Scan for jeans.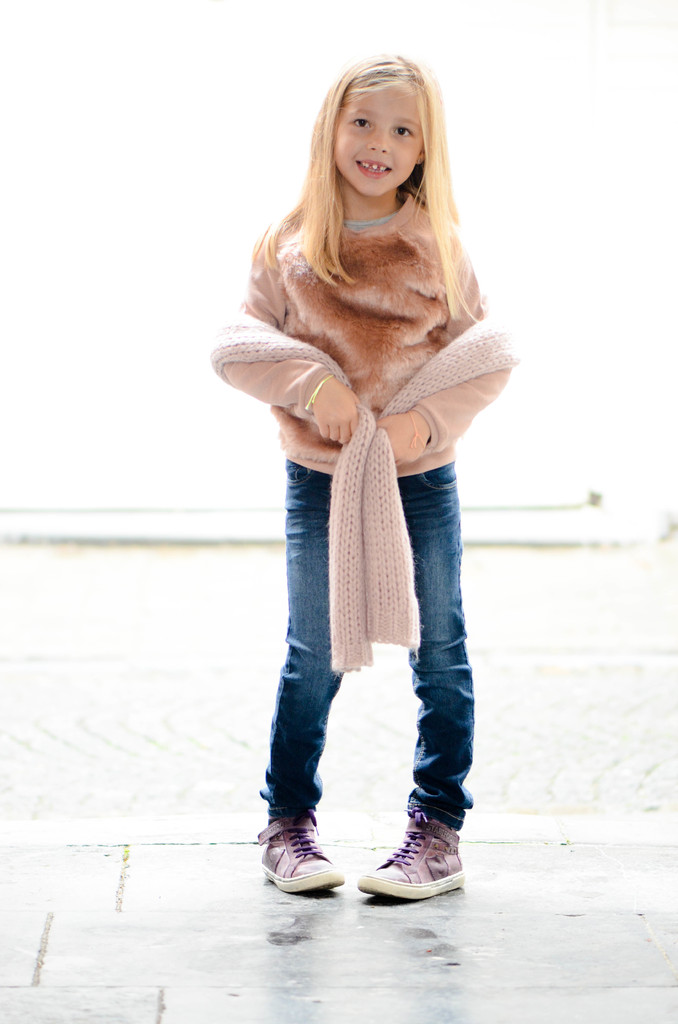
Scan result: [x1=259, y1=419, x2=489, y2=886].
